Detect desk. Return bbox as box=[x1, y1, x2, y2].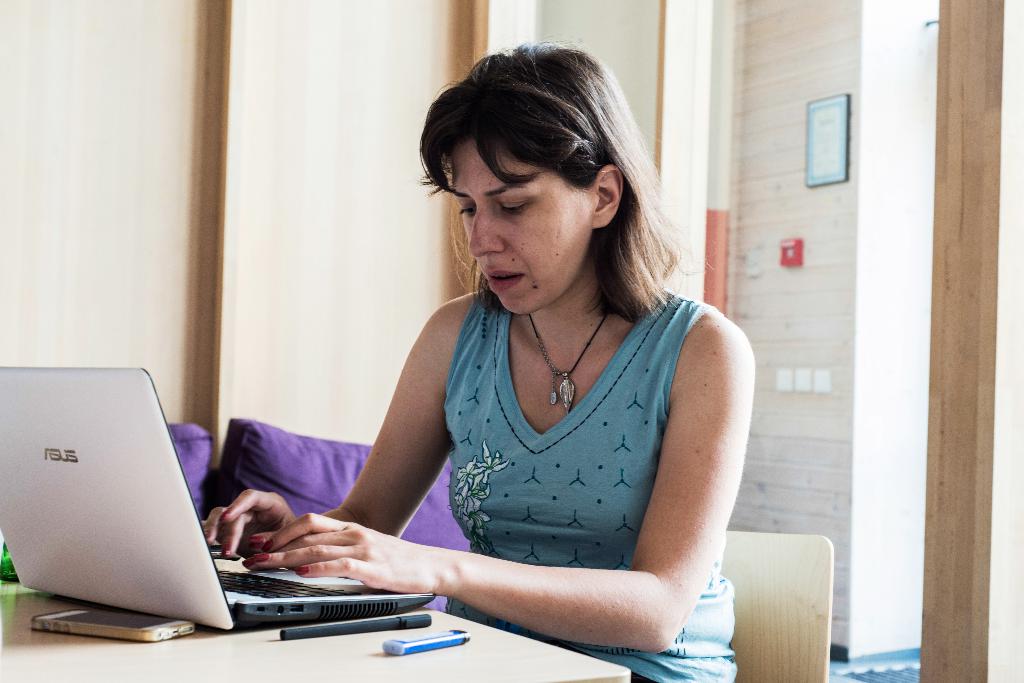
box=[0, 390, 442, 648].
